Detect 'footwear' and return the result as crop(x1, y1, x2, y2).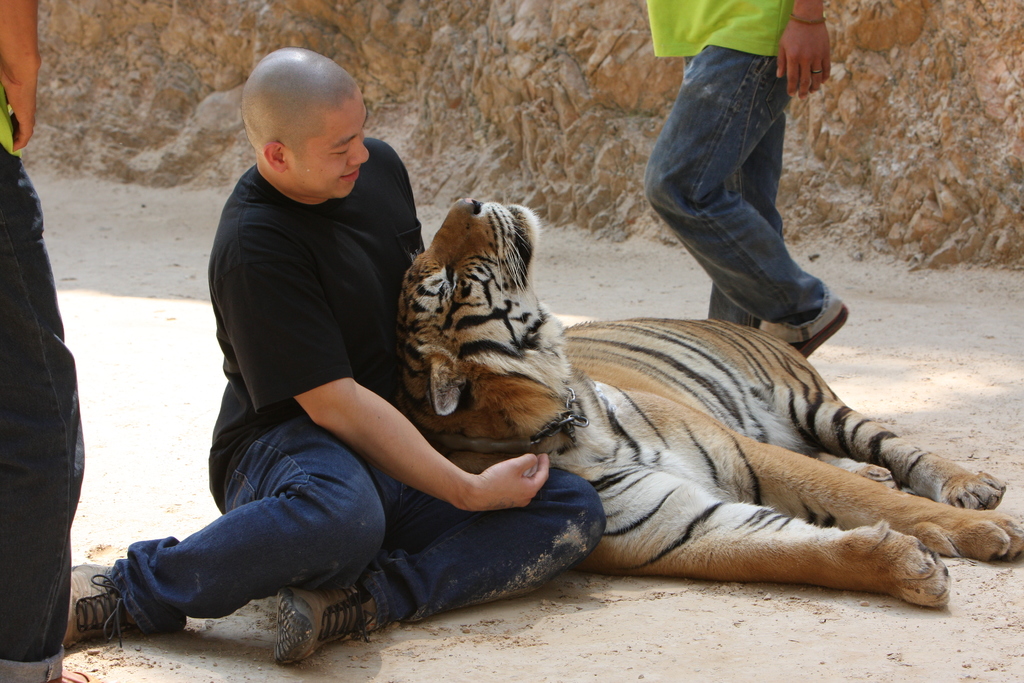
crop(58, 562, 126, 654).
